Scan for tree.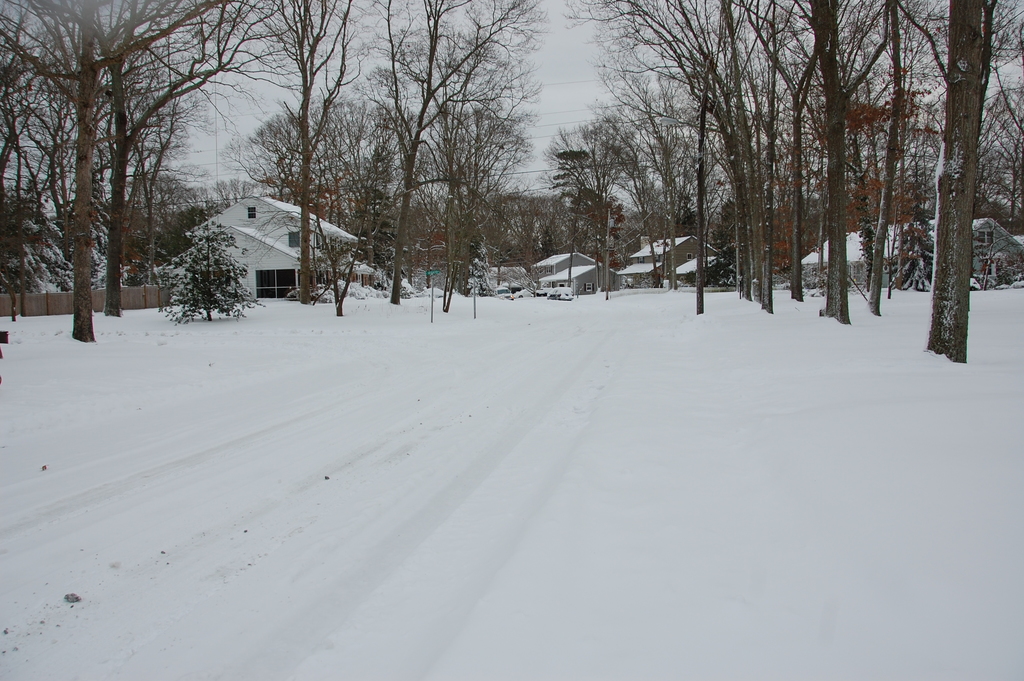
Scan result: bbox=(723, 0, 816, 319).
